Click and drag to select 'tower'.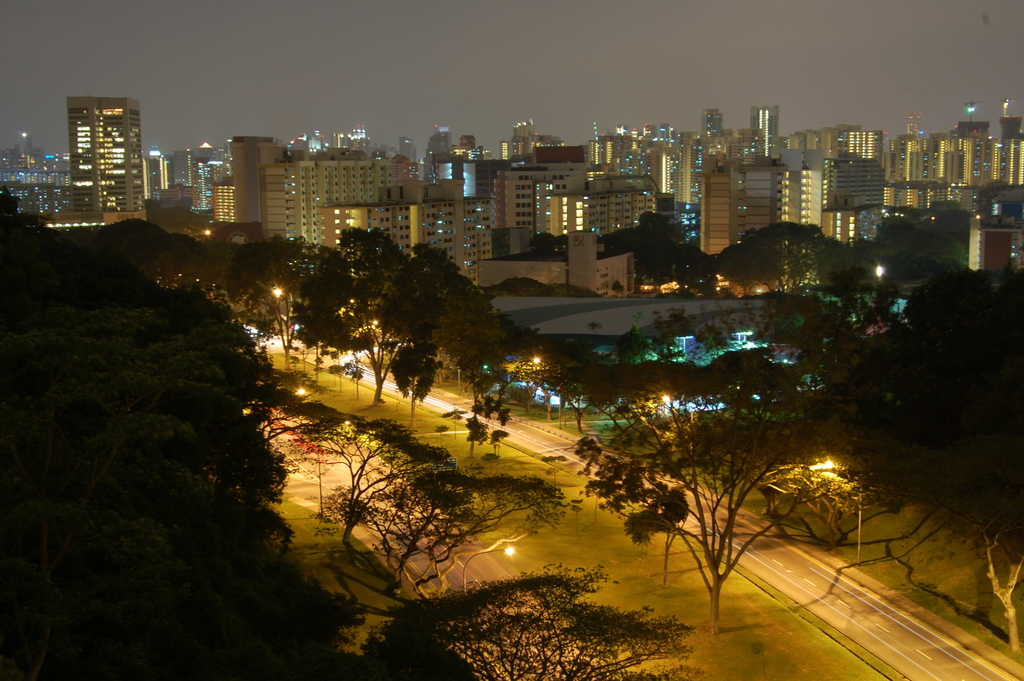
Selection: rect(204, 170, 237, 226).
